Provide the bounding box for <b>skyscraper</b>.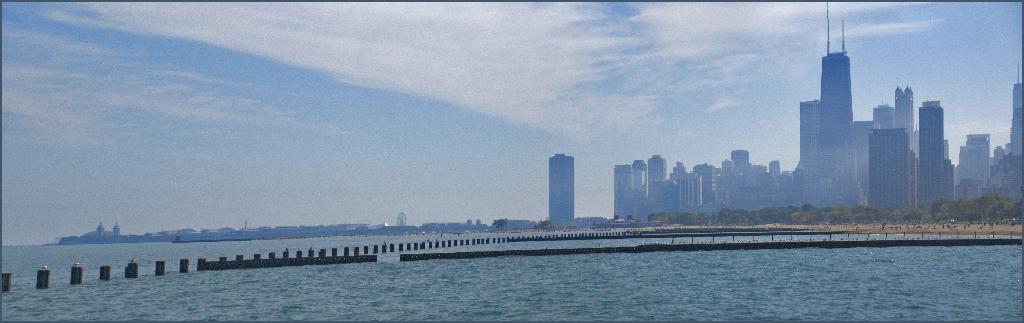
(847, 85, 911, 127).
